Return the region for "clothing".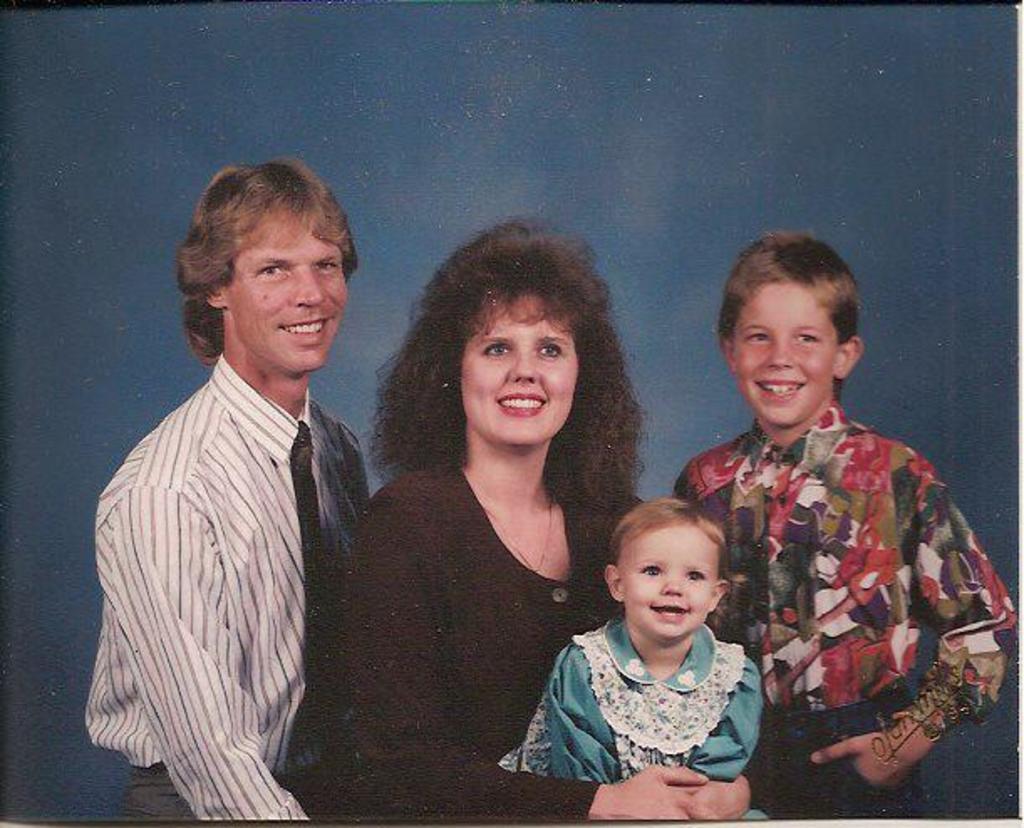
box=[498, 607, 764, 781].
